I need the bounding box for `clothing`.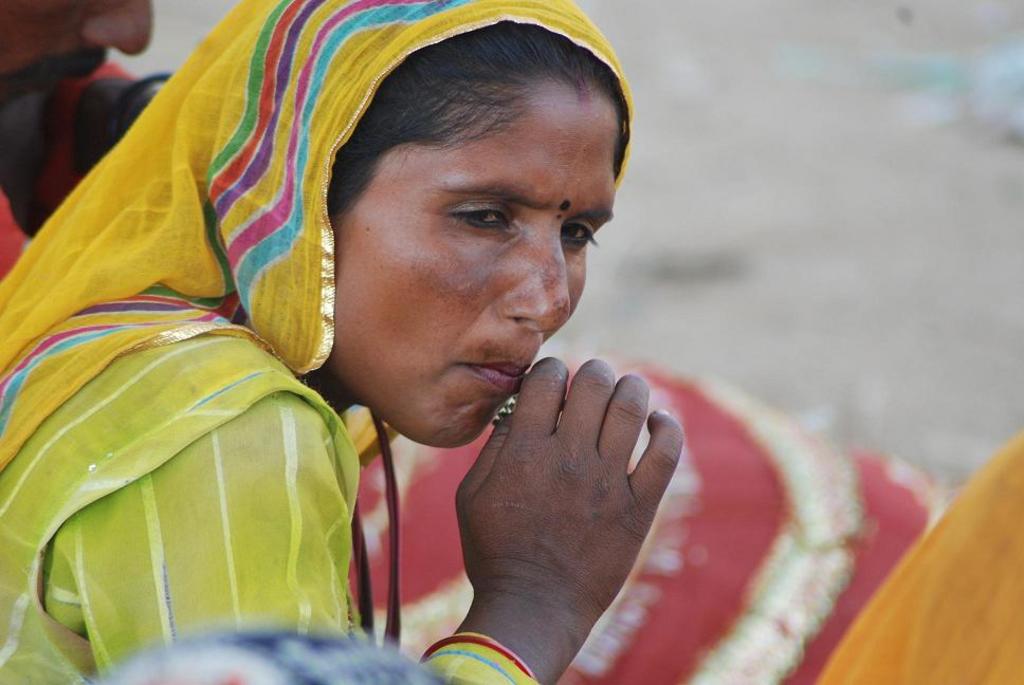
Here it is: left=0, top=0, right=629, bottom=684.
